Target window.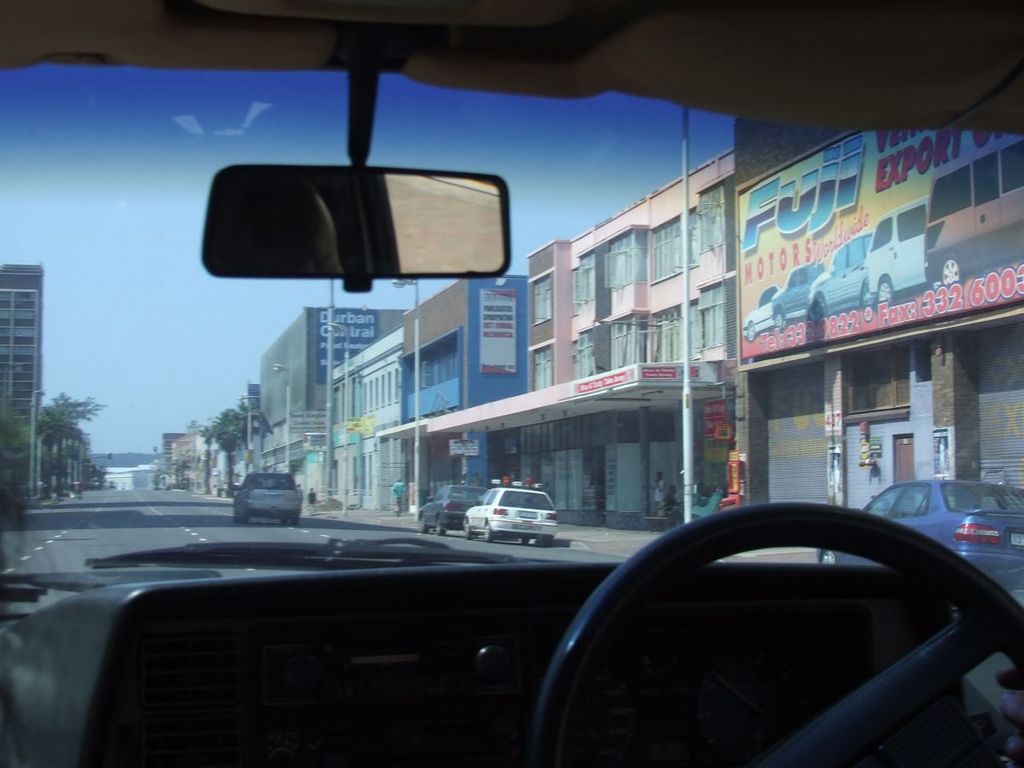
Target region: Rect(413, 343, 459, 391).
